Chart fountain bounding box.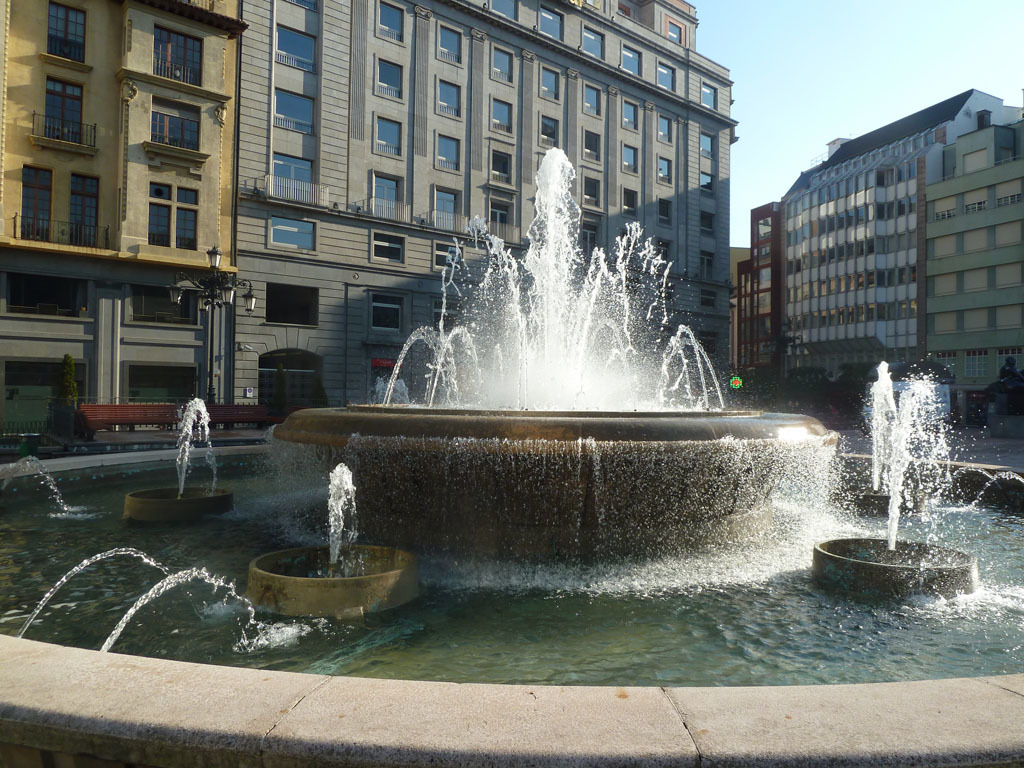
Charted: 0:461:74:536.
